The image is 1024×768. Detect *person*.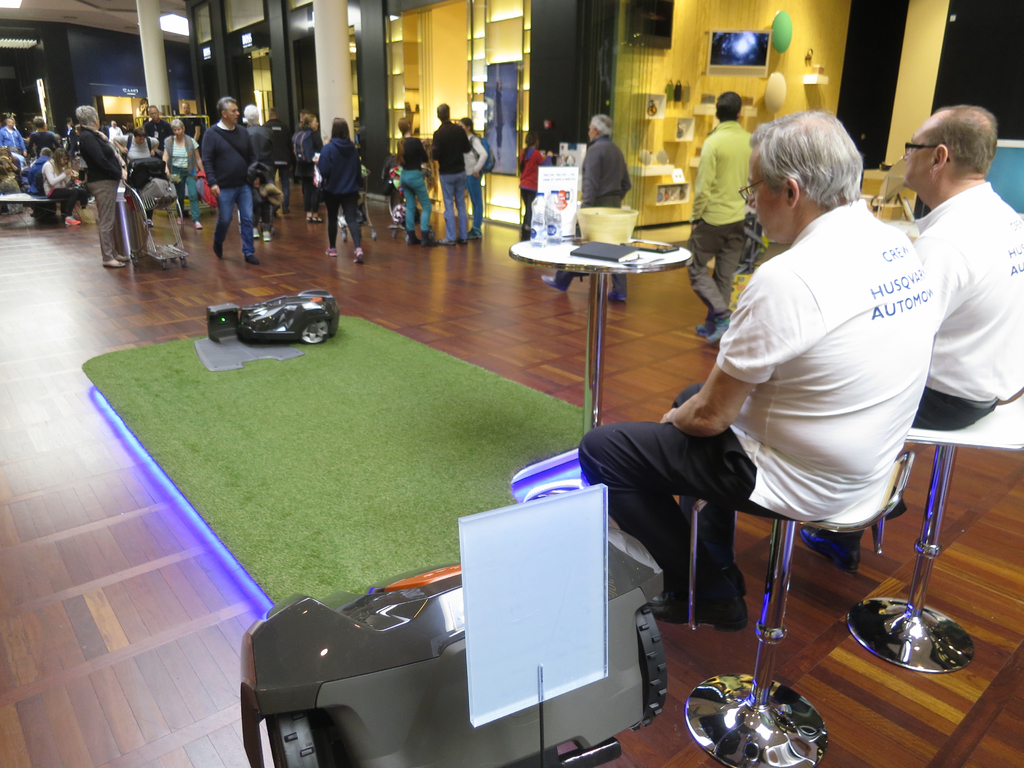
Detection: bbox=[532, 117, 641, 302].
